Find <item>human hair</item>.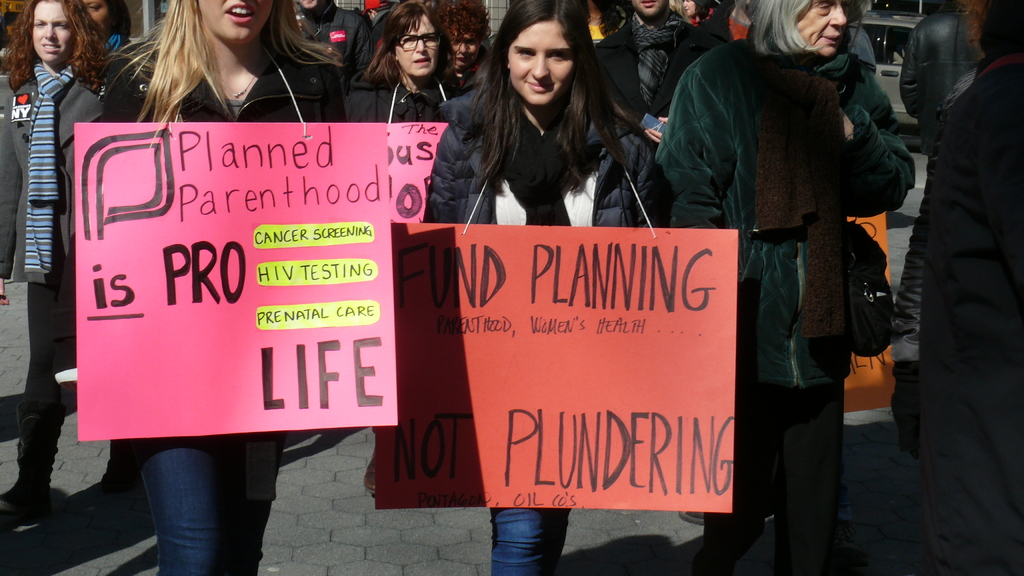
750:0:819:51.
